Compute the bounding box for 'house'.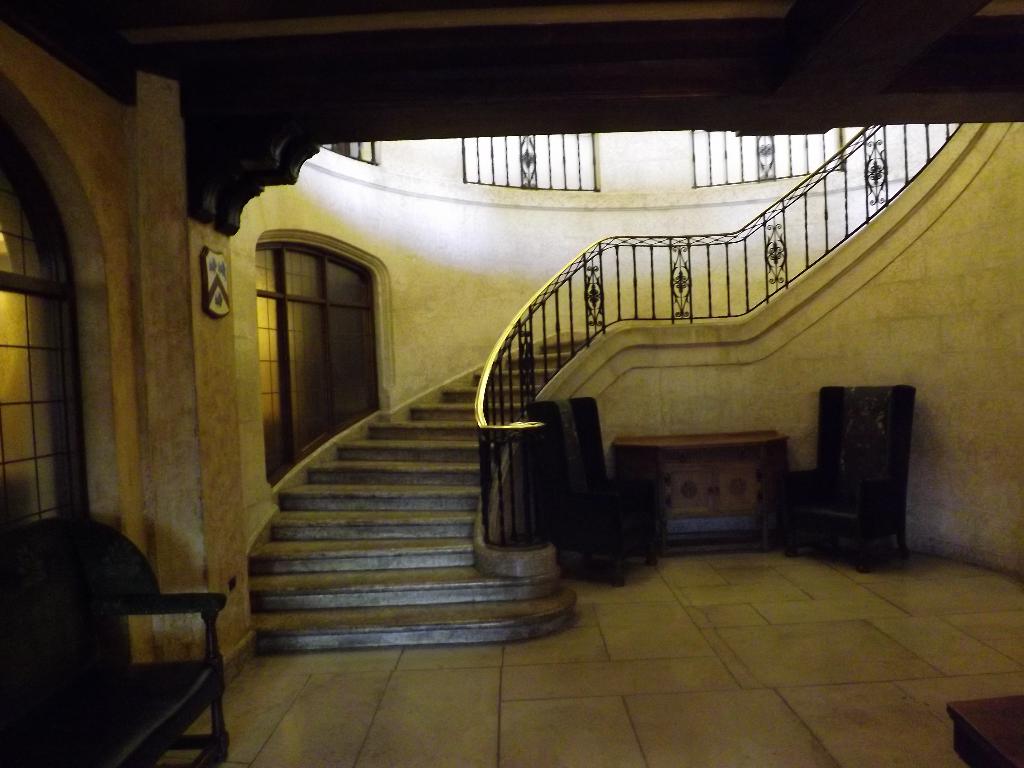
<bbox>0, 0, 1023, 767</bbox>.
